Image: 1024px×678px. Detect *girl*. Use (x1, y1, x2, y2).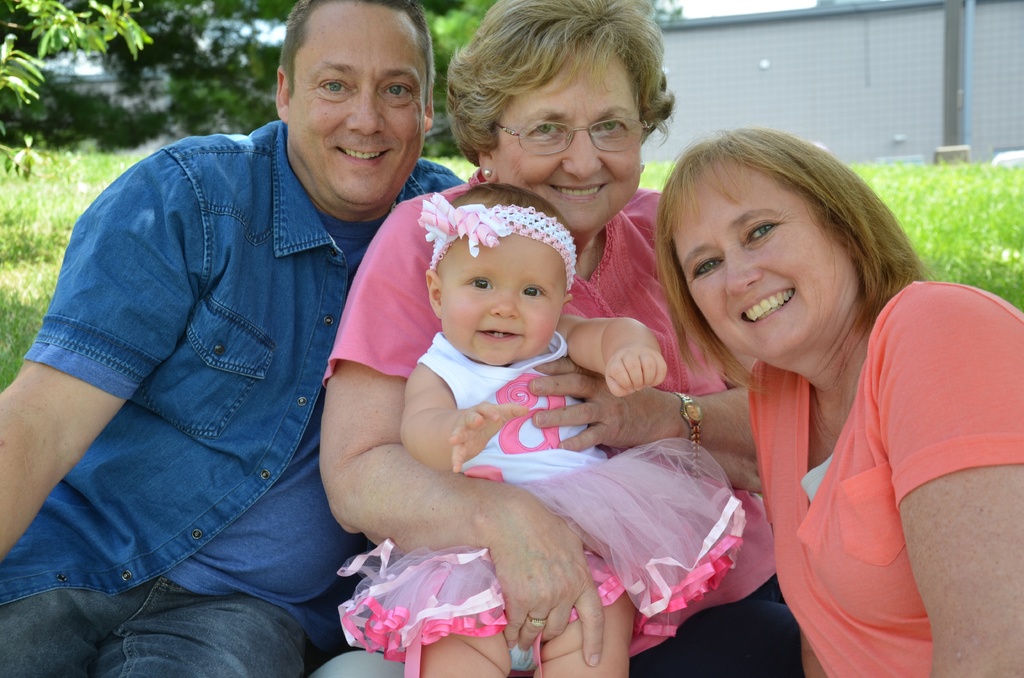
(335, 175, 748, 677).
